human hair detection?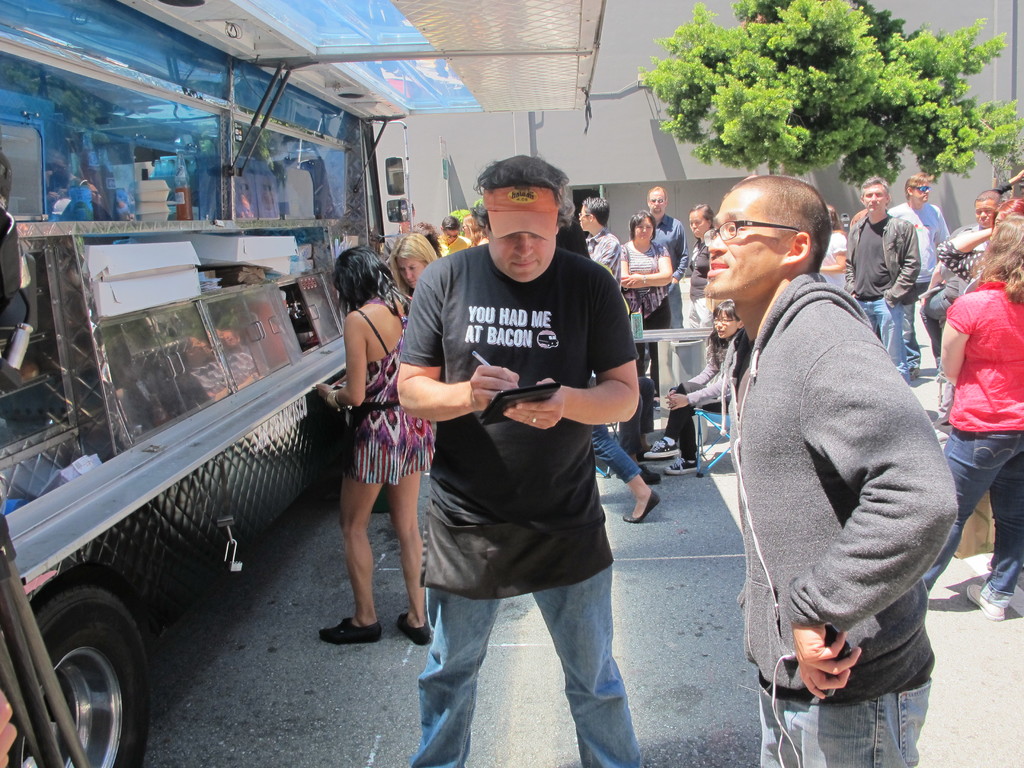
(716,175,830,269)
